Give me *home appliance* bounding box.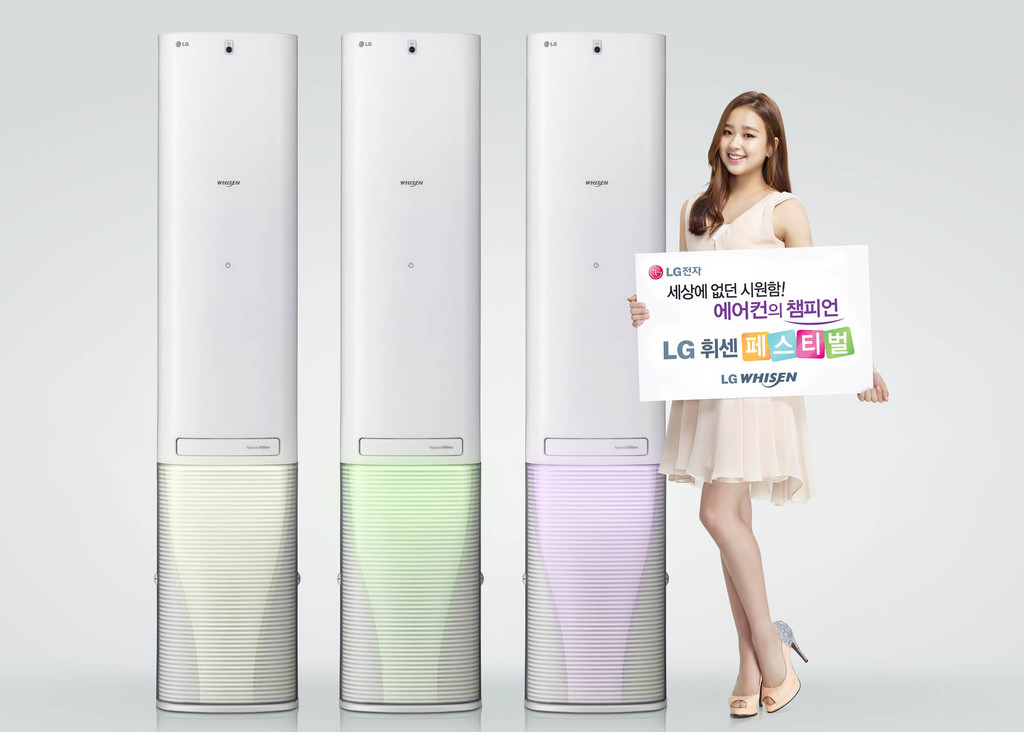
box(134, 0, 340, 731).
